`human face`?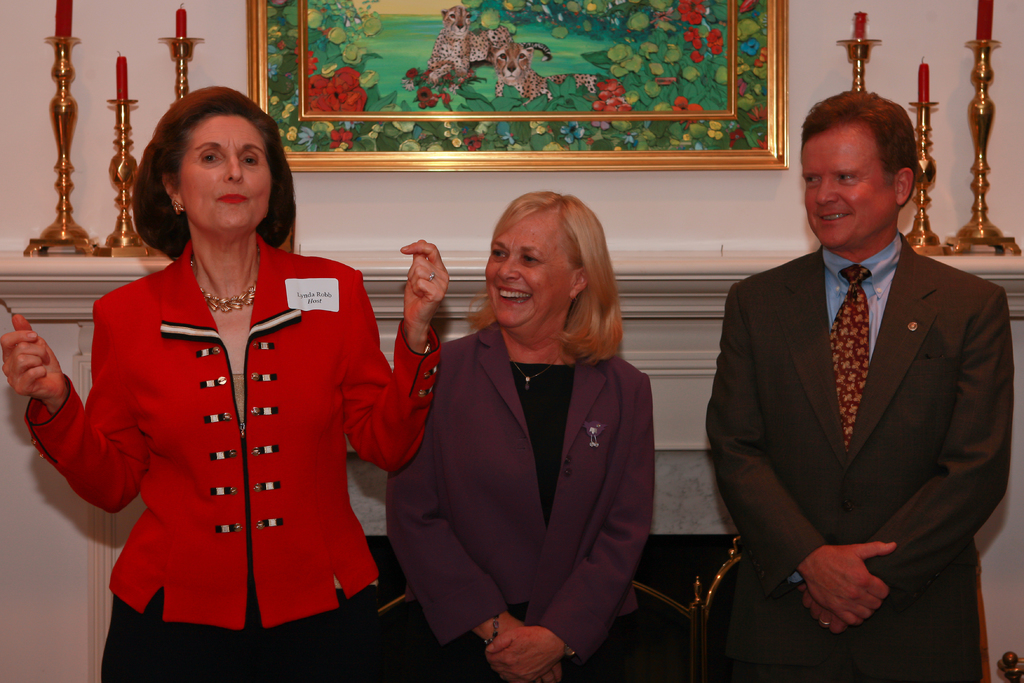
[181, 111, 271, 244]
